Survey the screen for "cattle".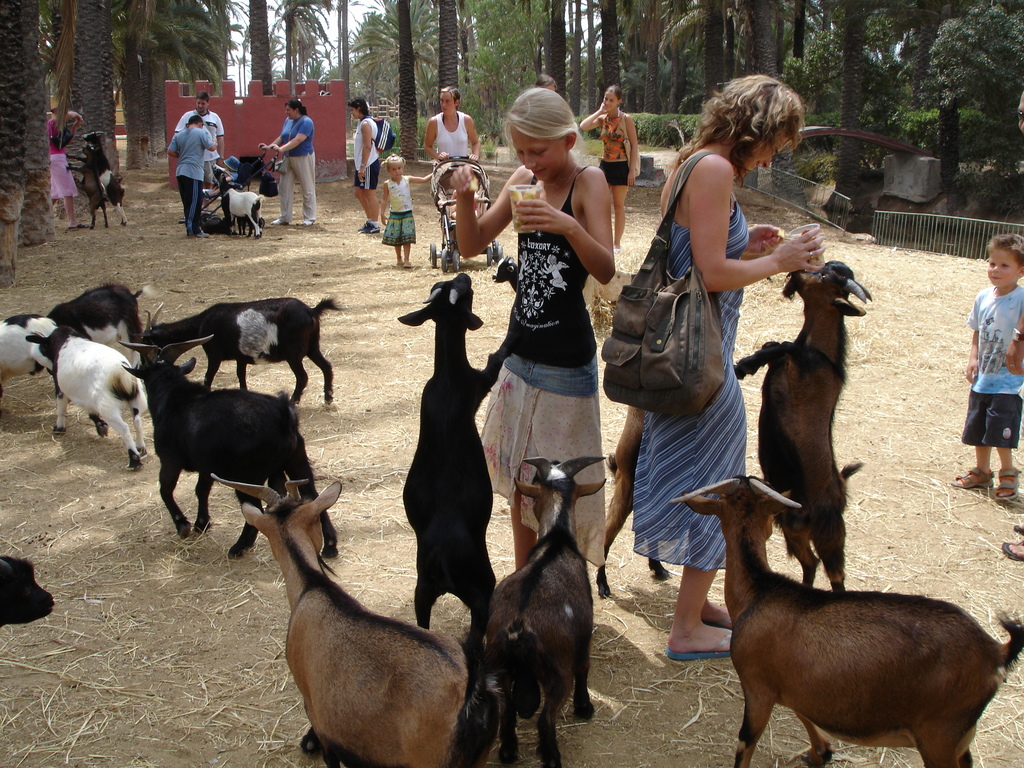
Survey found: {"x1": 668, "y1": 474, "x2": 1023, "y2": 767}.
